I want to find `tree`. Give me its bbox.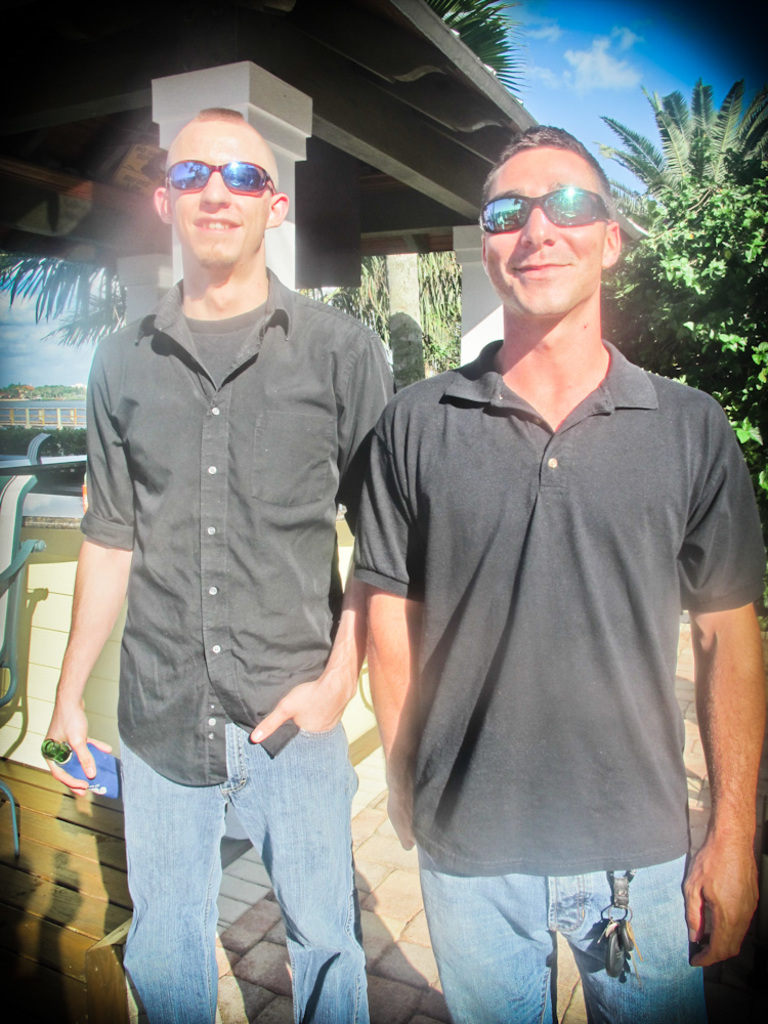
<region>440, 0, 534, 98</region>.
